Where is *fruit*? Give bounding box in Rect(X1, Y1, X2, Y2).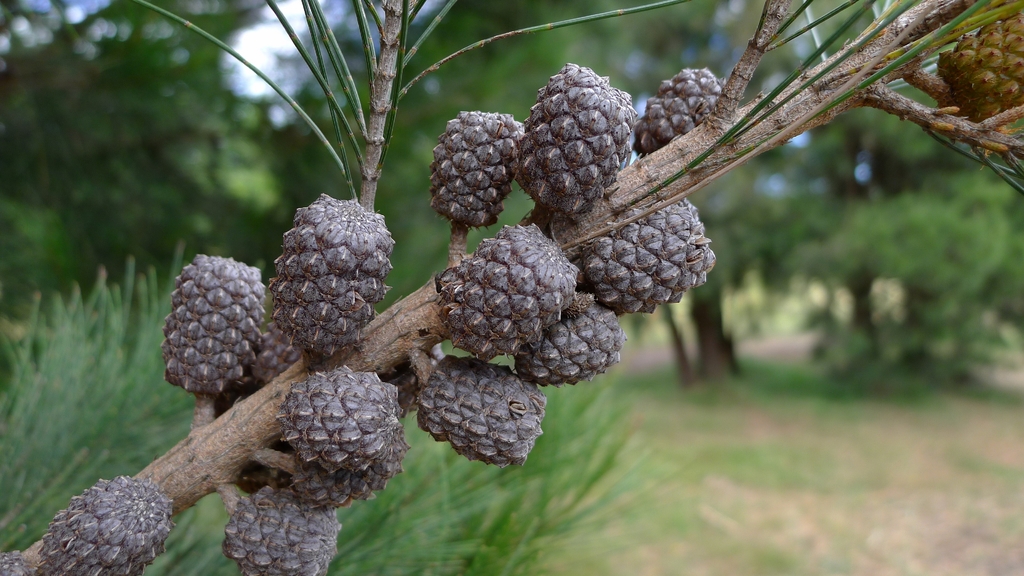
Rect(509, 62, 640, 235).
